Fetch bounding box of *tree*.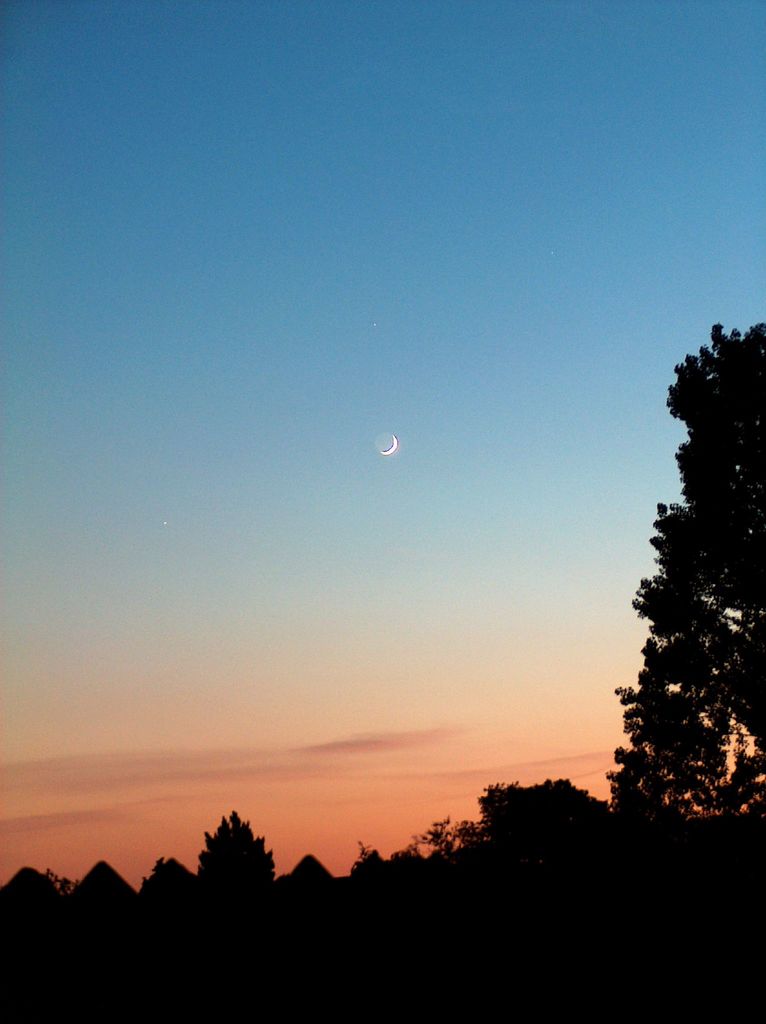
Bbox: Rect(611, 313, 765, 833).
